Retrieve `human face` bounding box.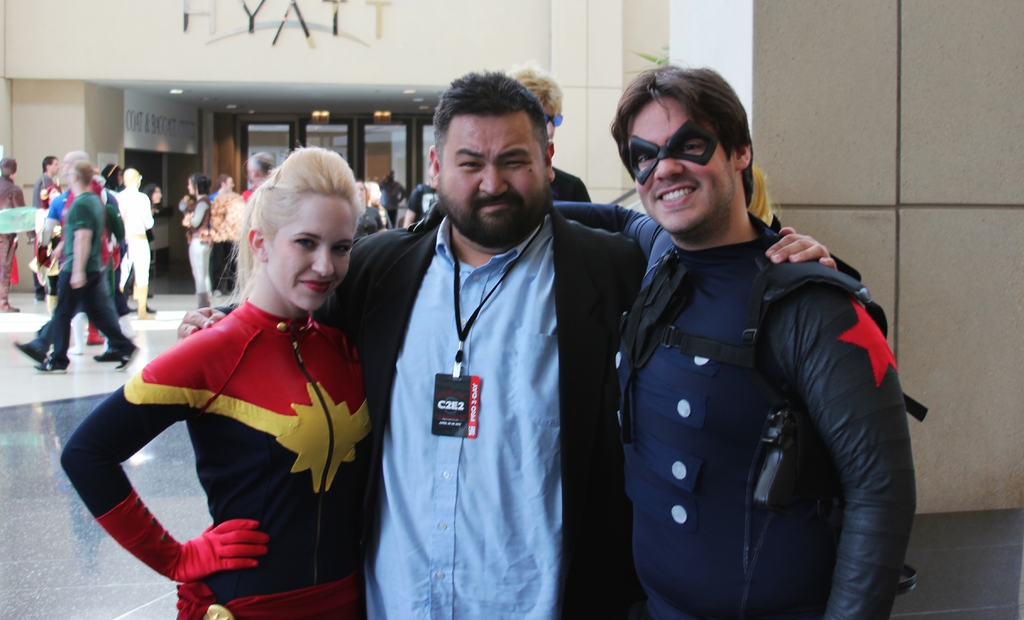
Bounding box: 636 90 732 234.
